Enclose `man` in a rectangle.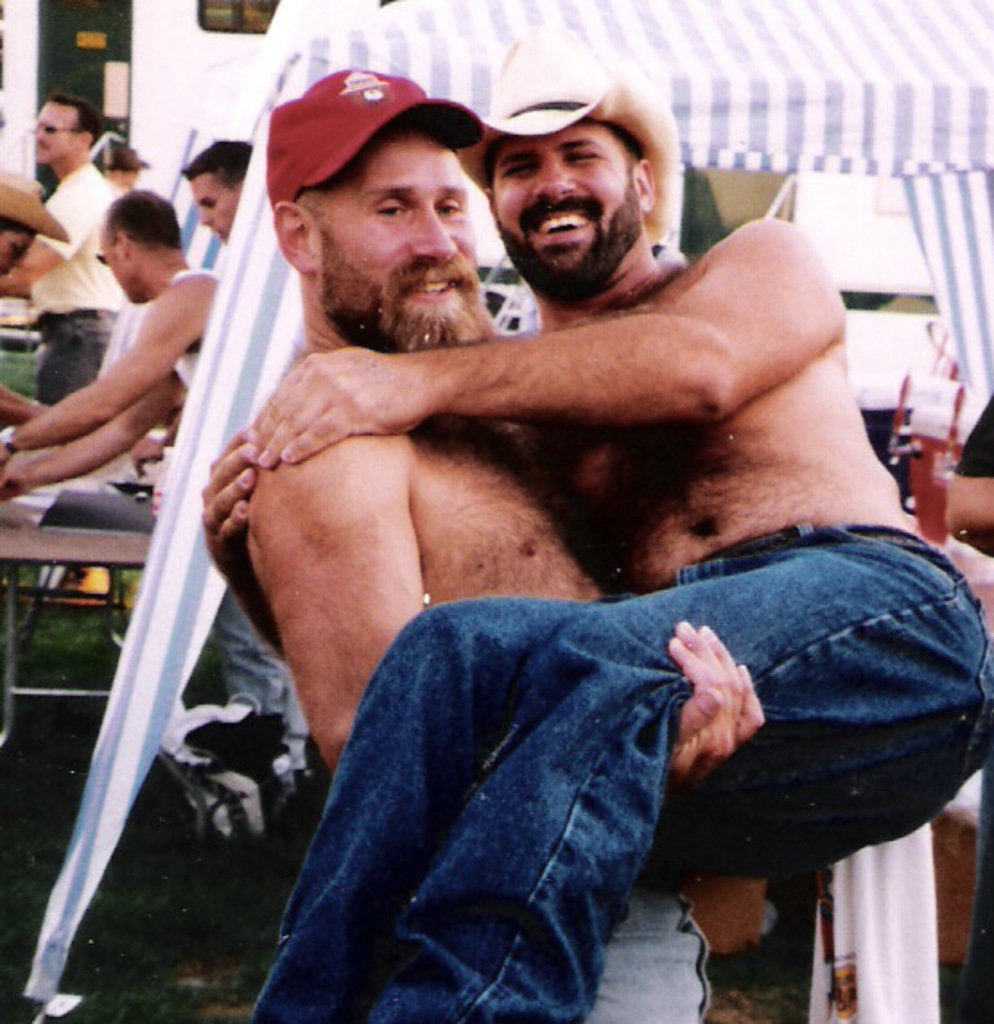
{"x1": 0, "y1": 84, "x2": 131, "y2": 418}.
